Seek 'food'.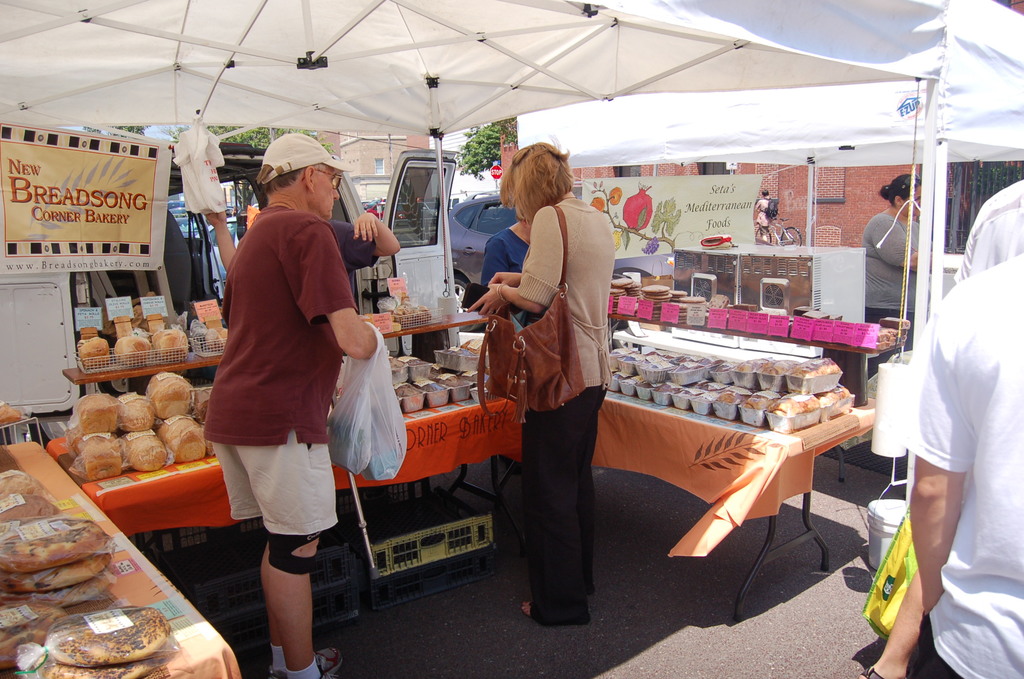
(left=367, top=296, right=434, bottom=326).
